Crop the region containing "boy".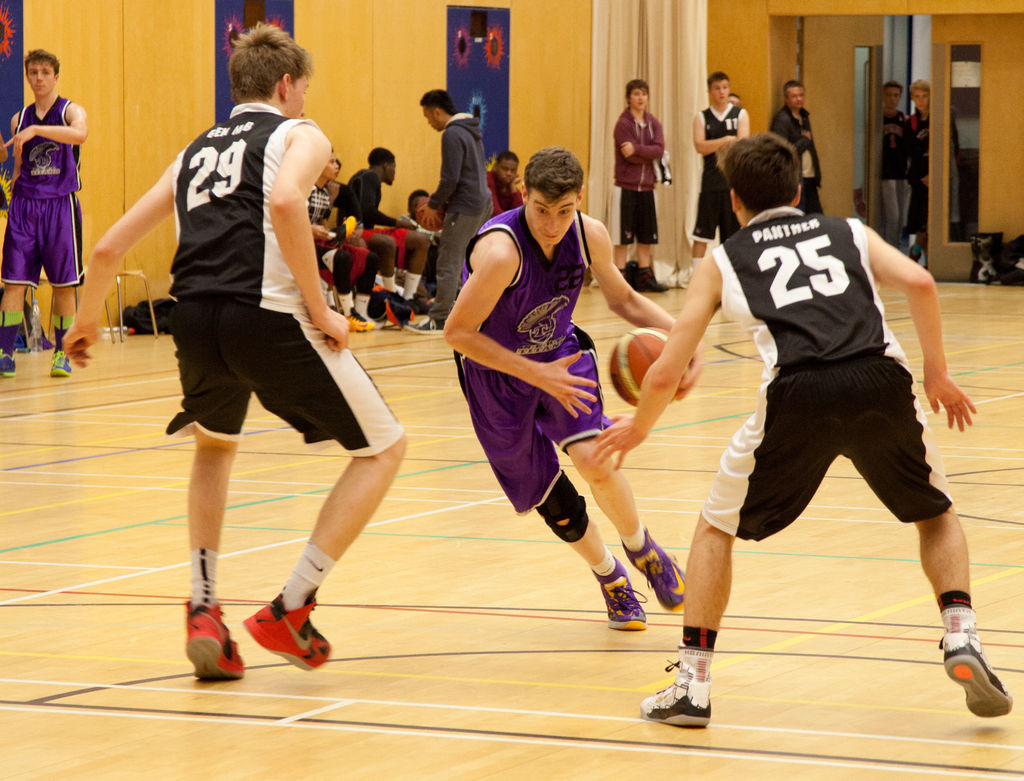
Crop region: bbox=(406, 187, 441, 291).
